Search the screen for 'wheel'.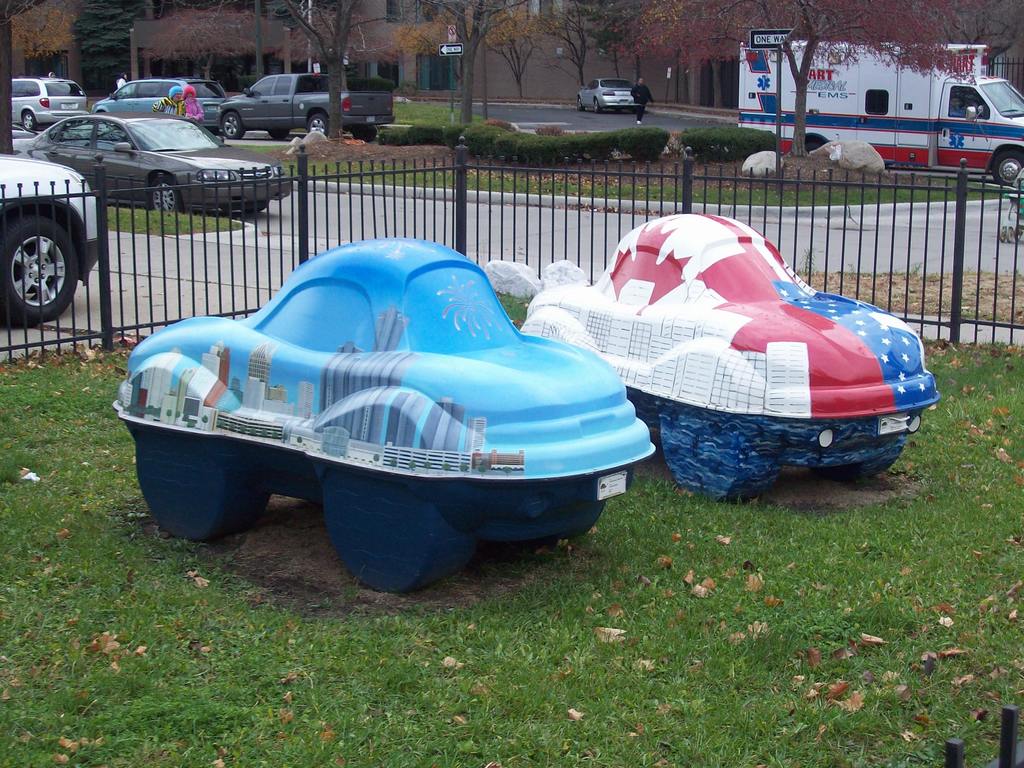
Found at (left=222, top=113, right=243, bottom=138).
